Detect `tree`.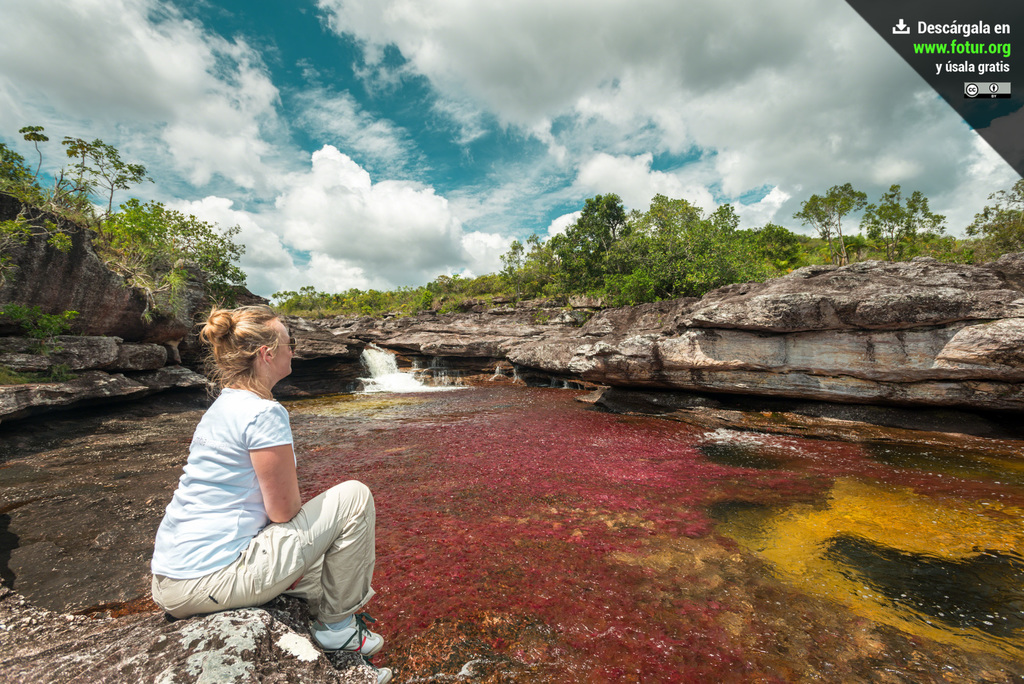
Detected at box=[63, 133, 94, 189].
